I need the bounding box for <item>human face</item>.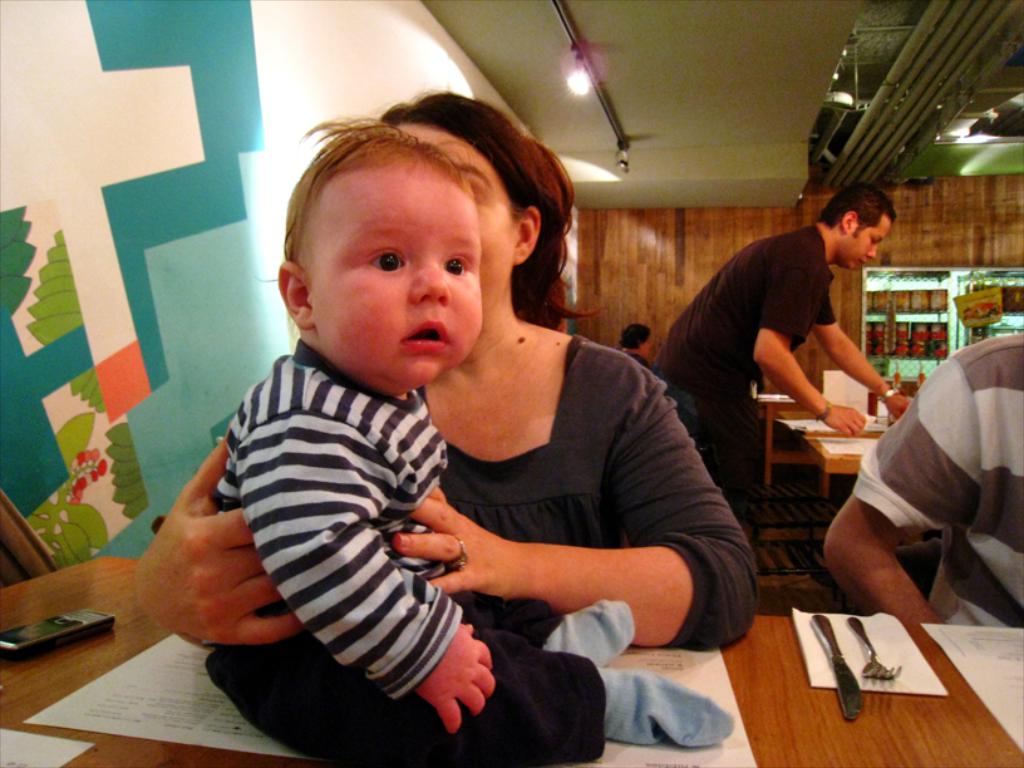
Here it is: {"left": 297, "top": 176, "right": 481, "bottom": 394}.
